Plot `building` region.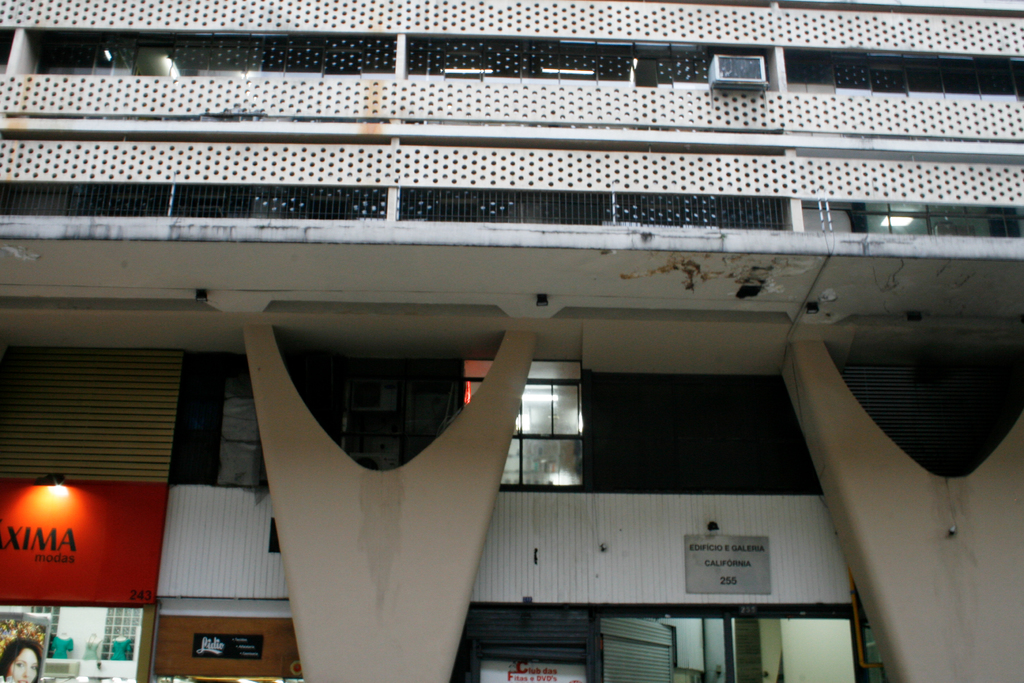
Plotted at 3/0/1023/679.
